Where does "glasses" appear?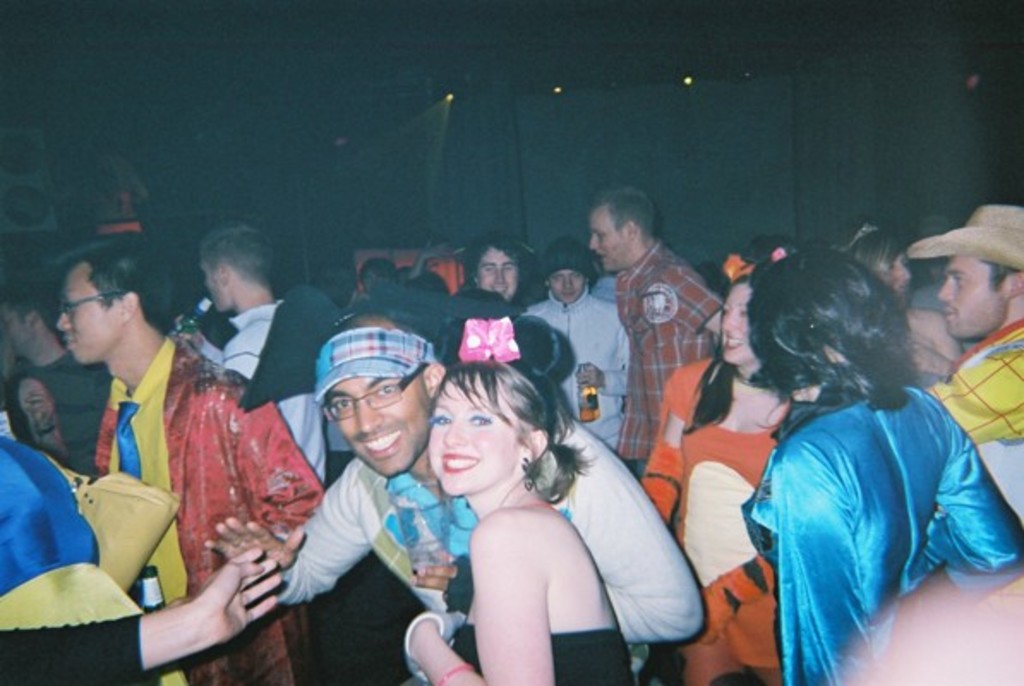
Appears at 310,386,424,430.
